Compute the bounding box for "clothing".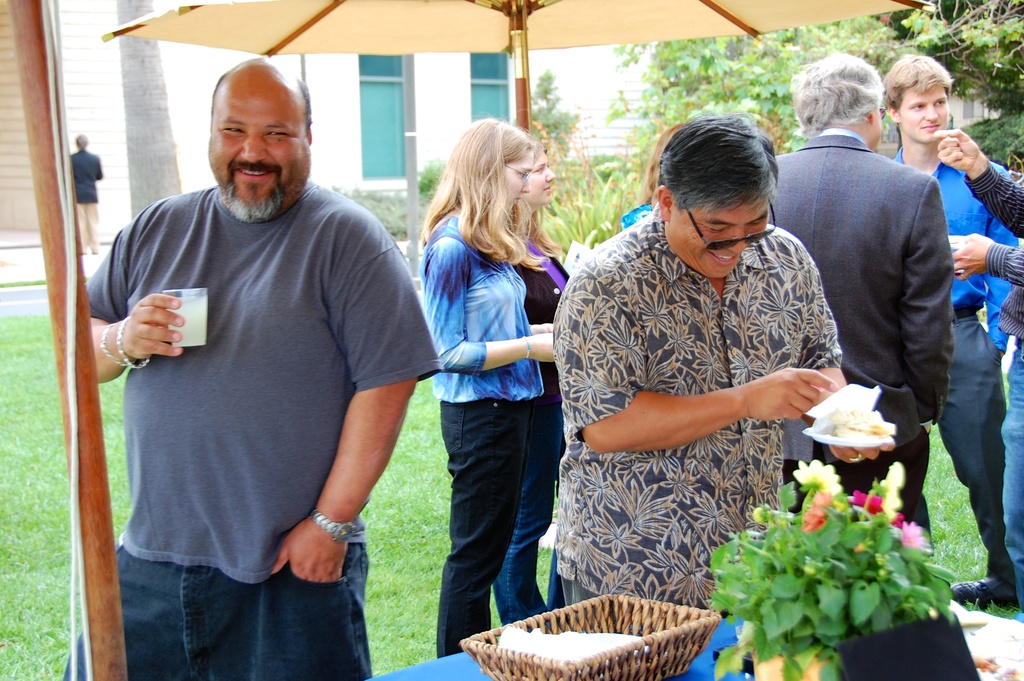
<box>892,147,1015,589</box>.
